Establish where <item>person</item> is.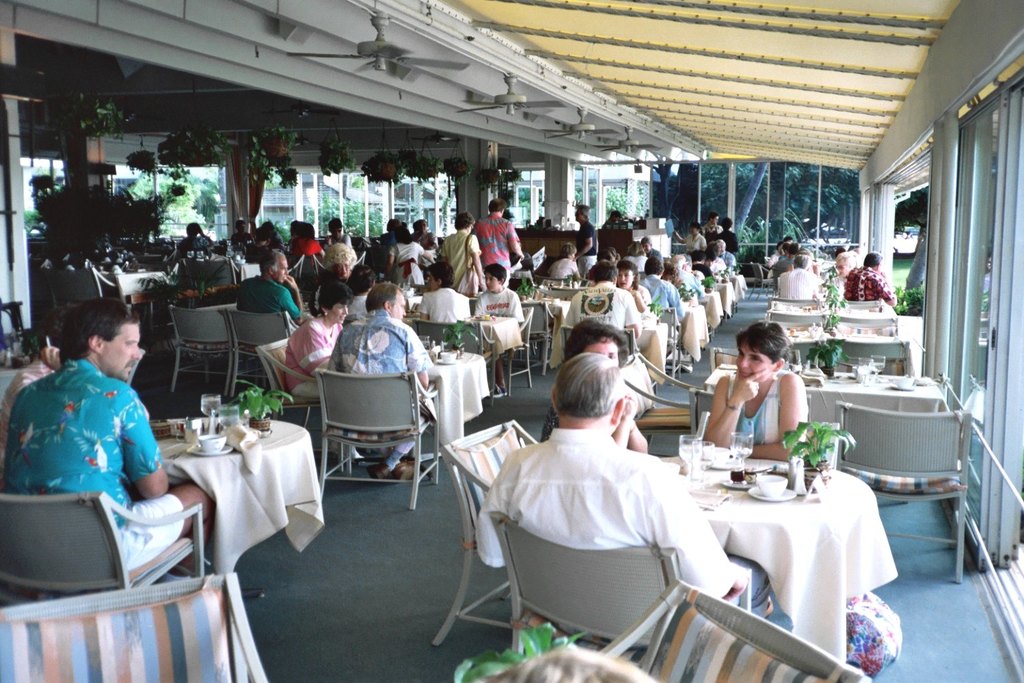
Established at (389,218,436,269).
